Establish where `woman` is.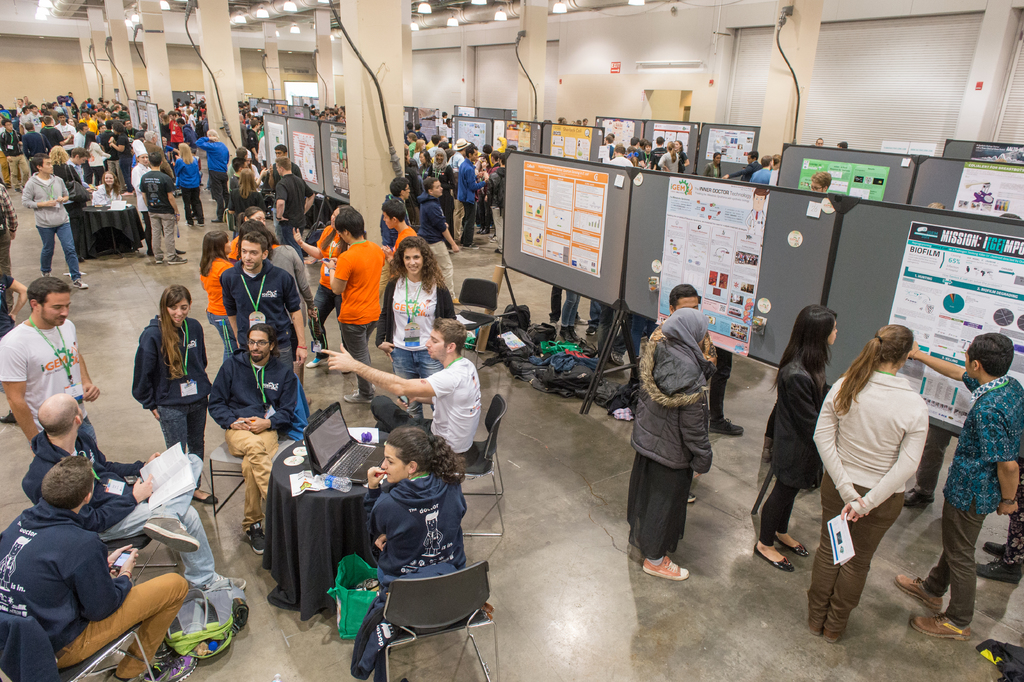
Established at 225,166,269,224.
